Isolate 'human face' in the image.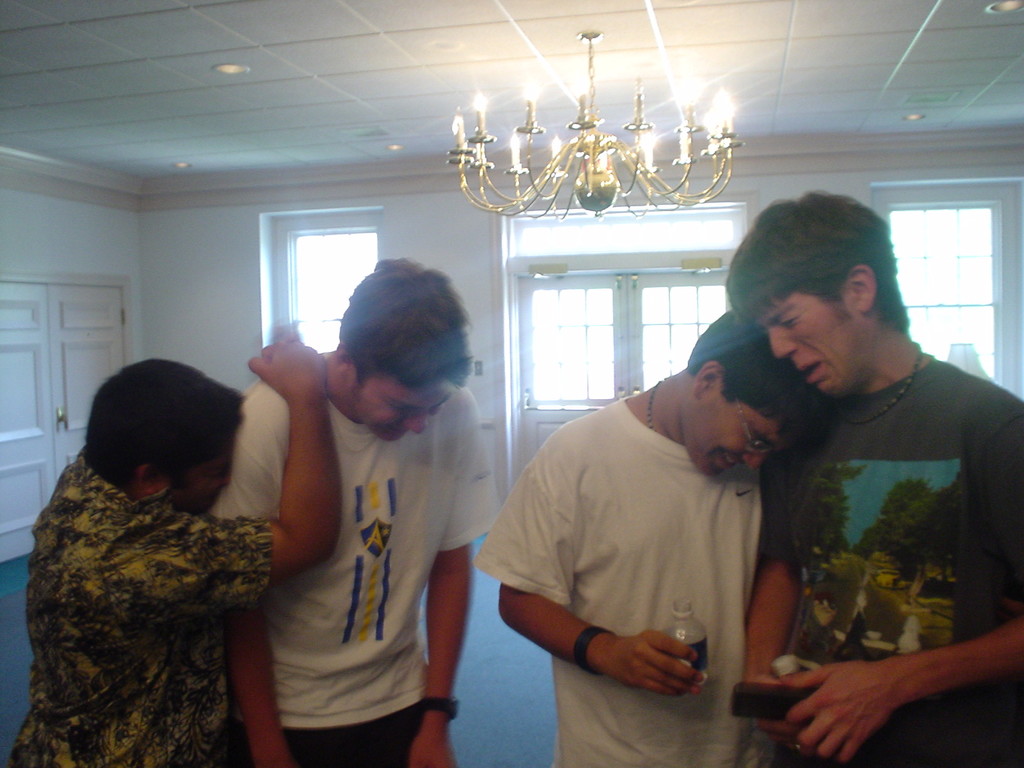
Isolated region: pyautogui.locateOnScreen(354, 371, 456, 436).
